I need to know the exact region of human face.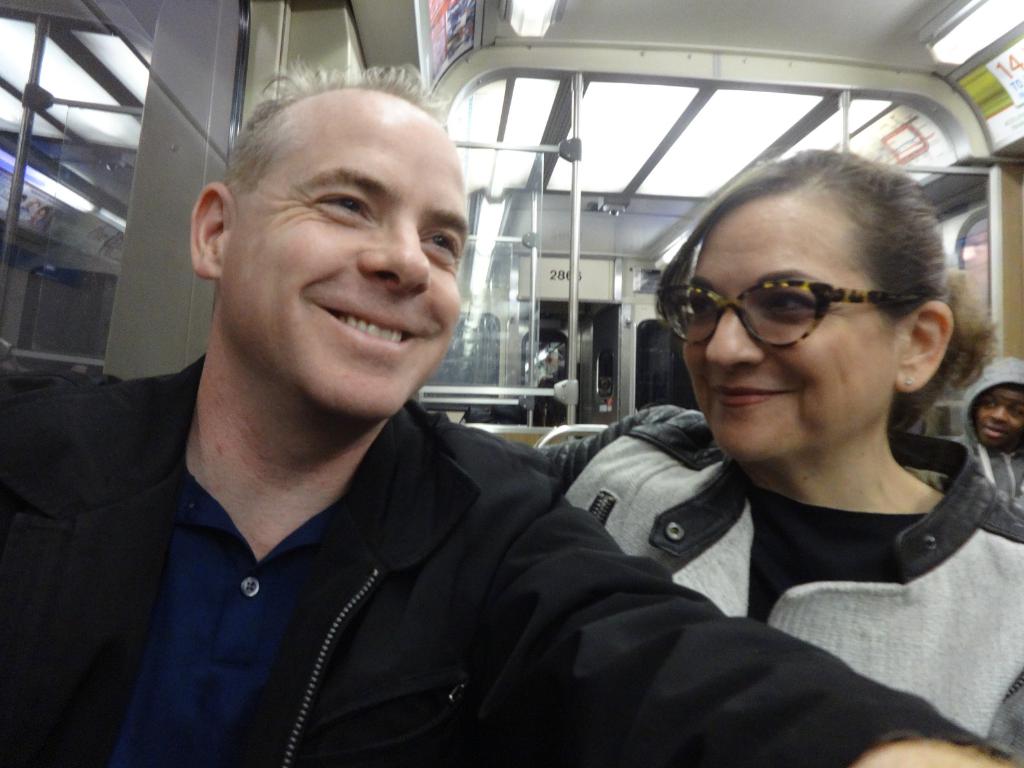
Region: l=975, t=388, r=1023, b=447.
